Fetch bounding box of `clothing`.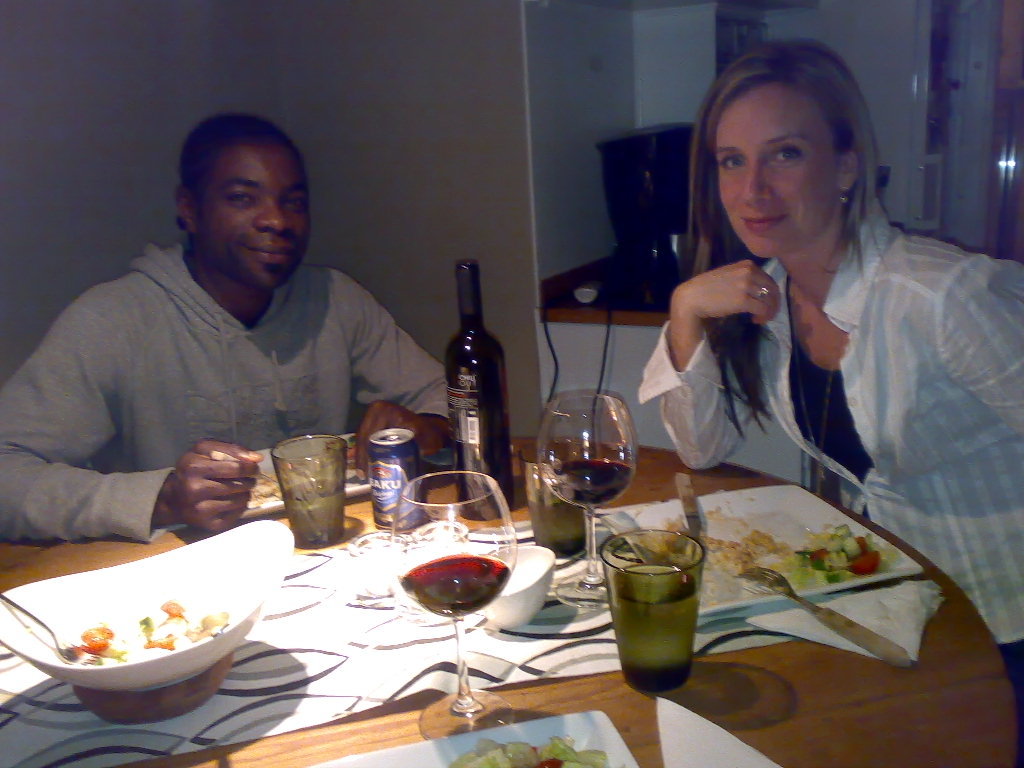
Bbox: Rect(0, 238, 449, 545).
